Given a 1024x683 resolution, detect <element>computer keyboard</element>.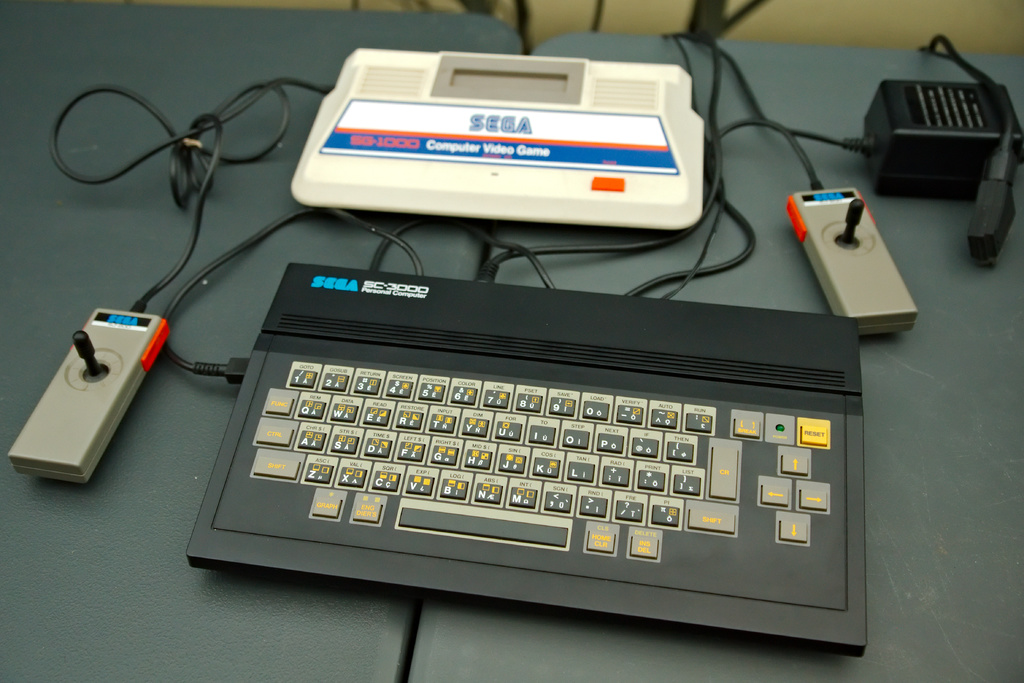
rect(190, 266, 863, 655).
